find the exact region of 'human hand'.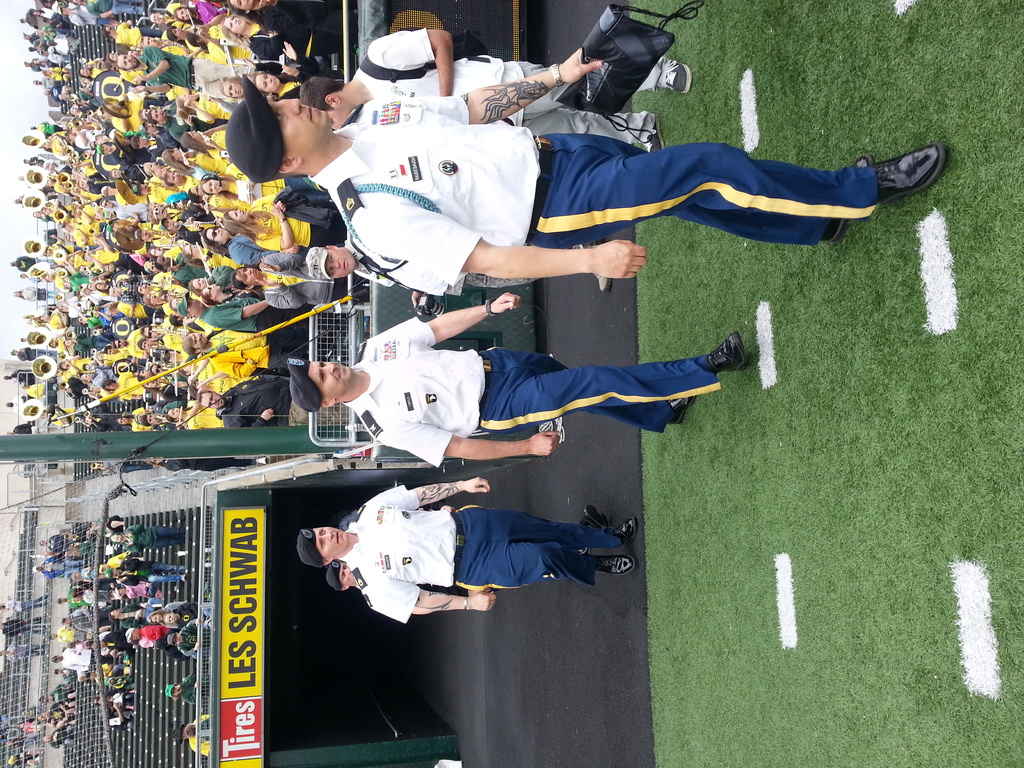
Exact region: l=531, t=430, r=559, b=461.
